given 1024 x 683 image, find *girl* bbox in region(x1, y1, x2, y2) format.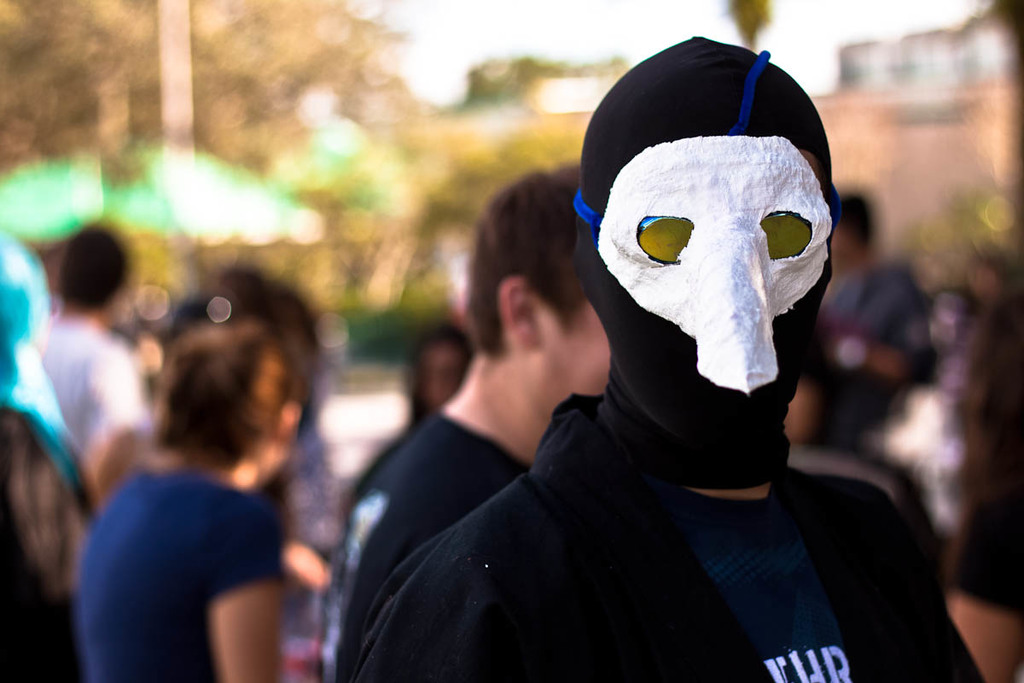
region(75, 336, 307, 682).
